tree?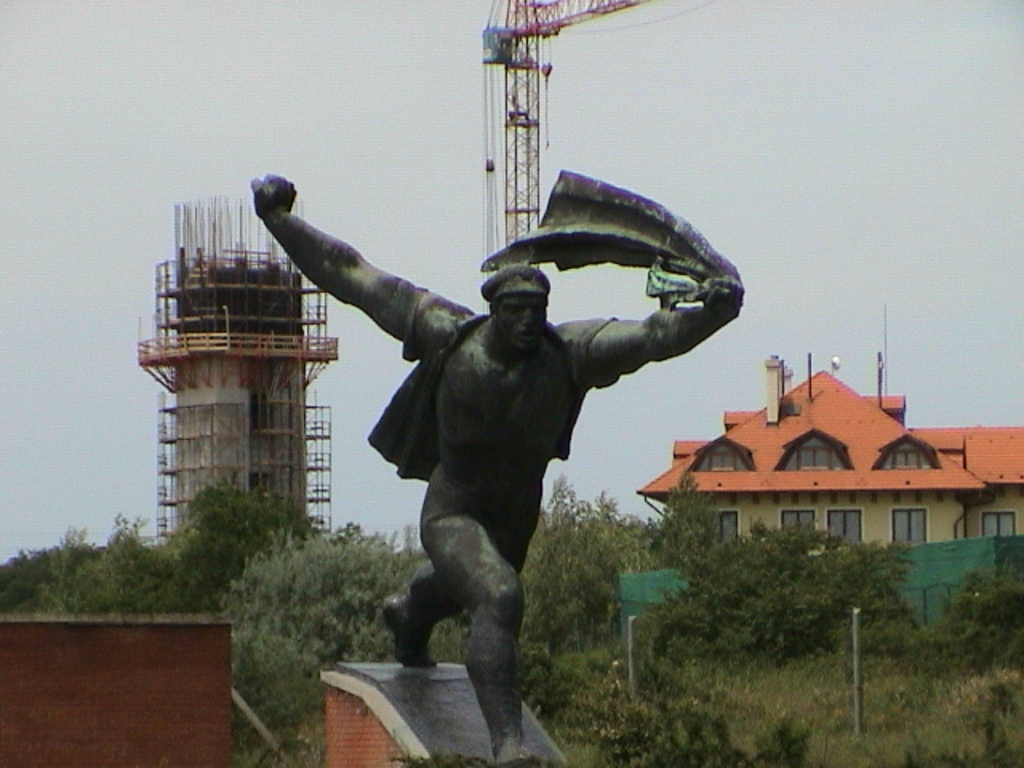
499 464 674 714
